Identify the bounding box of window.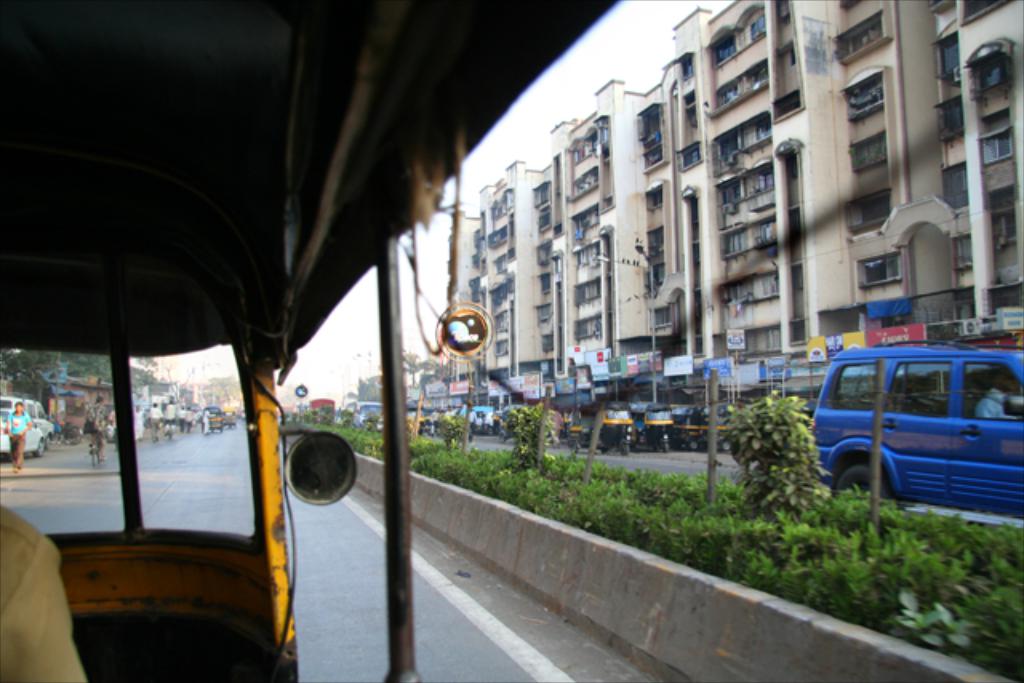
{"x1": 536, "y1": 242, "x2": 550, "y2": 266}.
